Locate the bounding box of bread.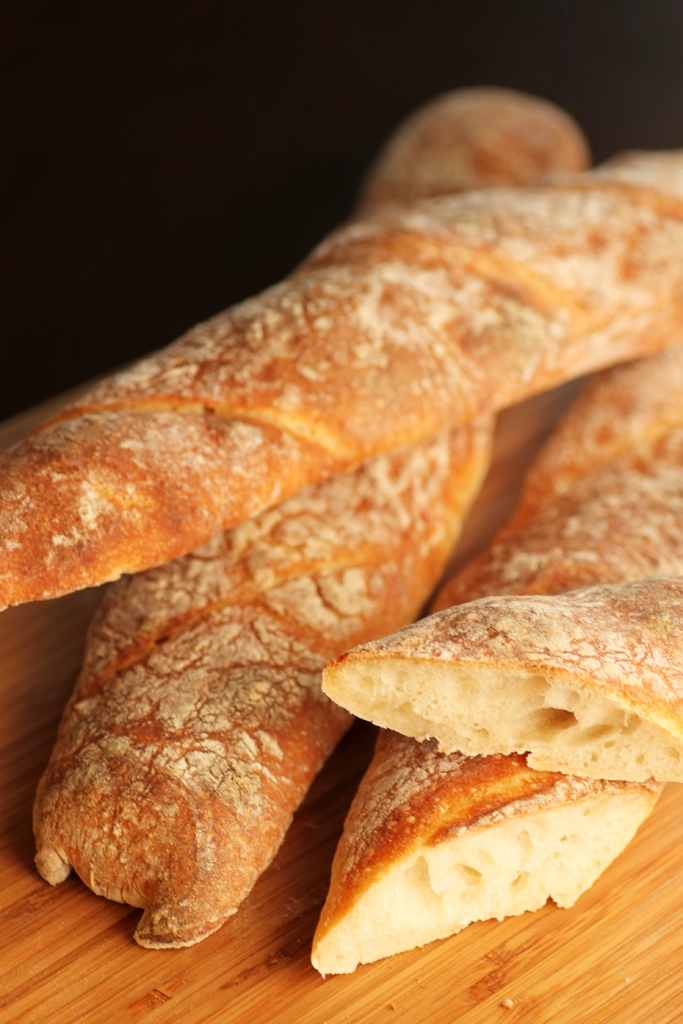
Bounding box: {"x1": 302, "y1": 326, "x2": 682, "y2": 975}.
